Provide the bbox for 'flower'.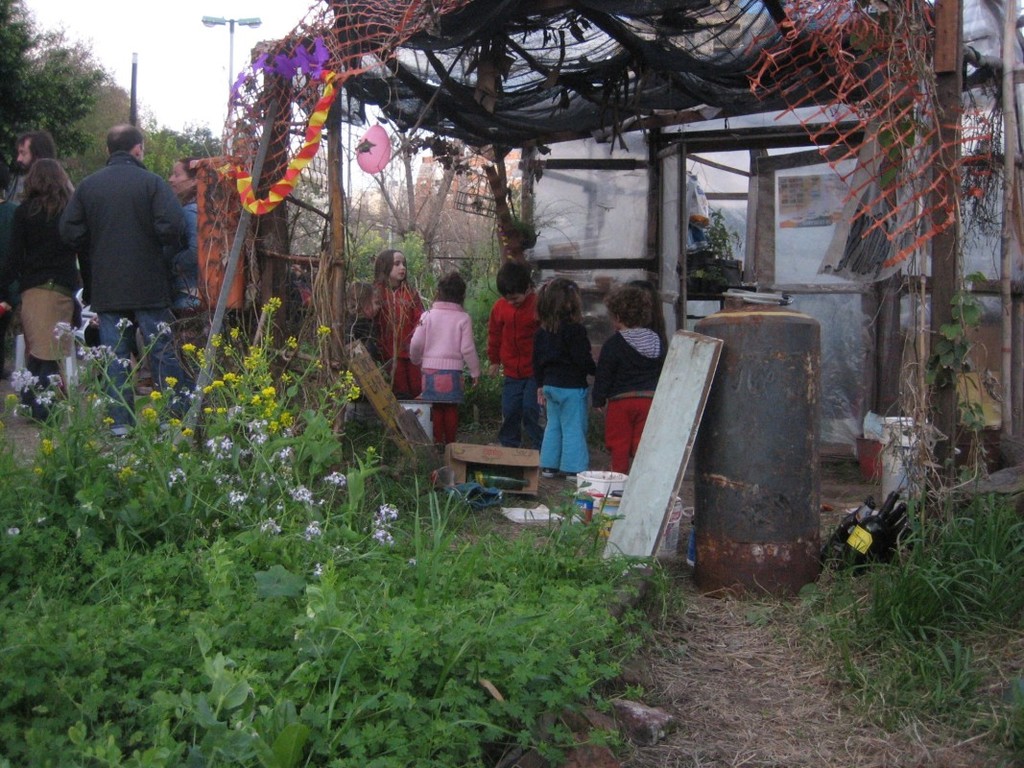
crop(123, 464, 139, 480).
